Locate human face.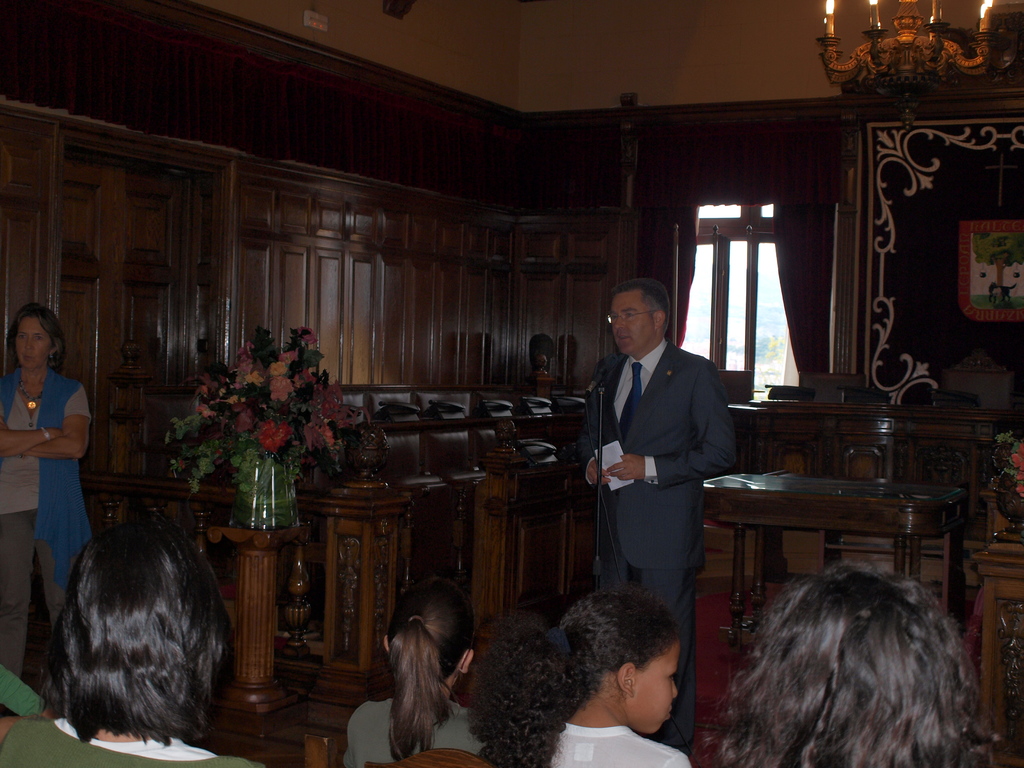
Bounding box: 635:643:680:739.
